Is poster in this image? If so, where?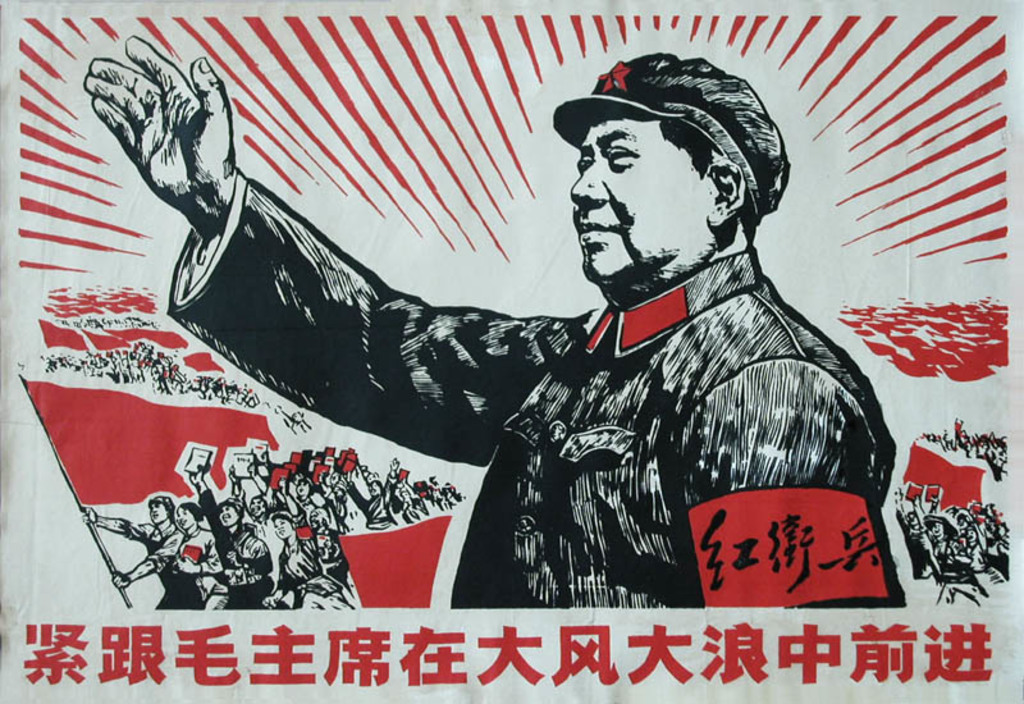
Yes, at <region>0, 0, 1006, 703</region>.
